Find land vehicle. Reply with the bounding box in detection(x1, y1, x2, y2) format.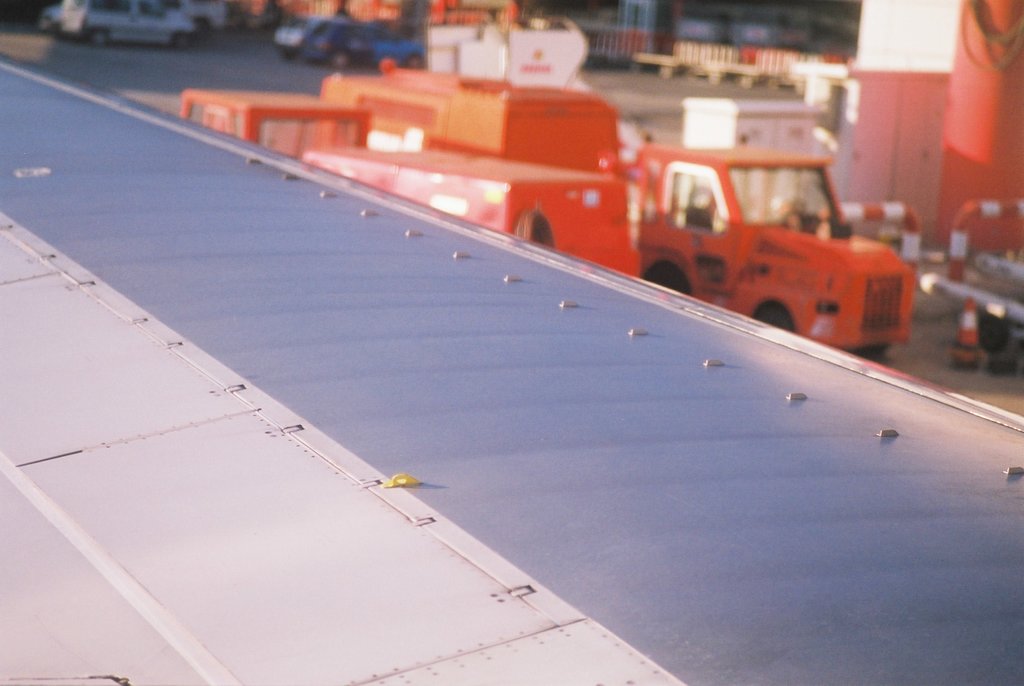
detection(298, 147, 649, 281).
